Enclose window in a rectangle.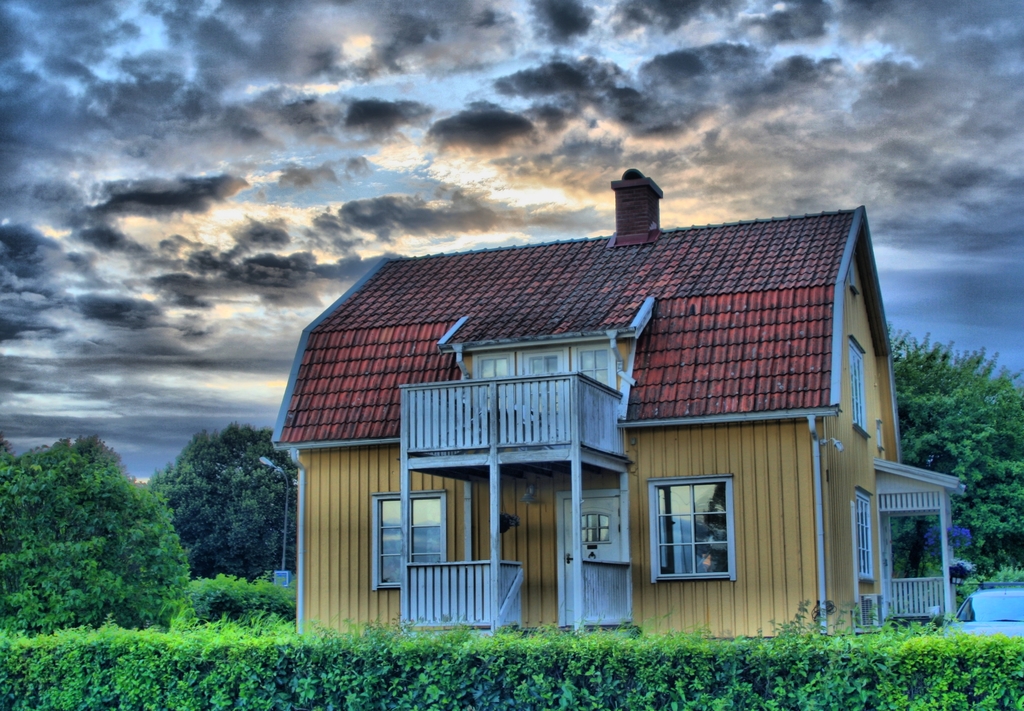
<region>657, 470, 741, 585</region>.
